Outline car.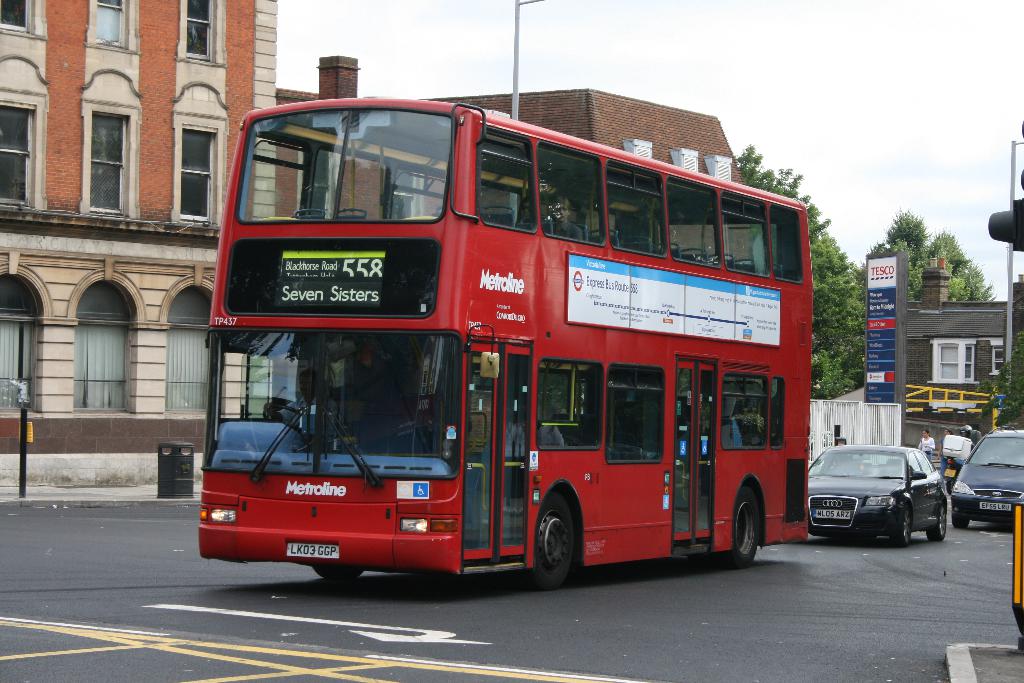
Outline: bbox=(817, 446, 950, 552).
